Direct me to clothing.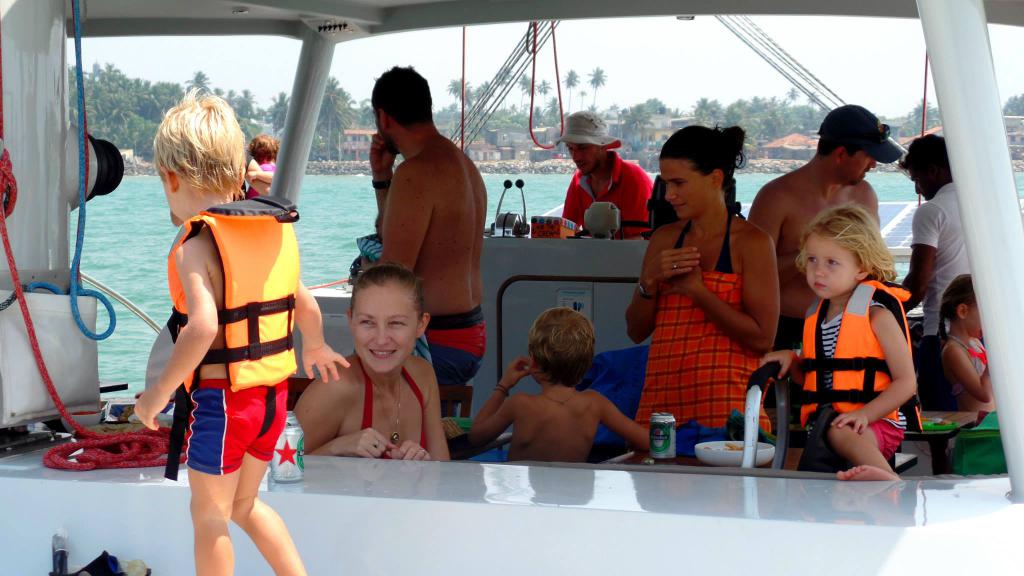
Direction: (559,148,659,253).
